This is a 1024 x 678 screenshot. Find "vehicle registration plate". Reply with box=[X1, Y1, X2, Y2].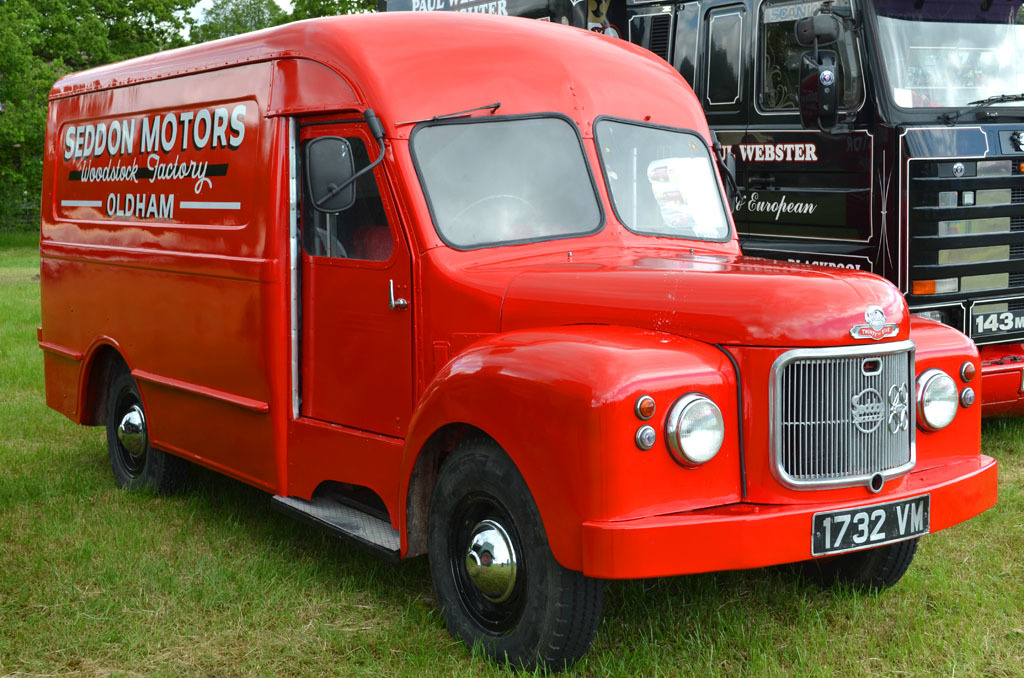
box=[970, 312, 1023, 343].
